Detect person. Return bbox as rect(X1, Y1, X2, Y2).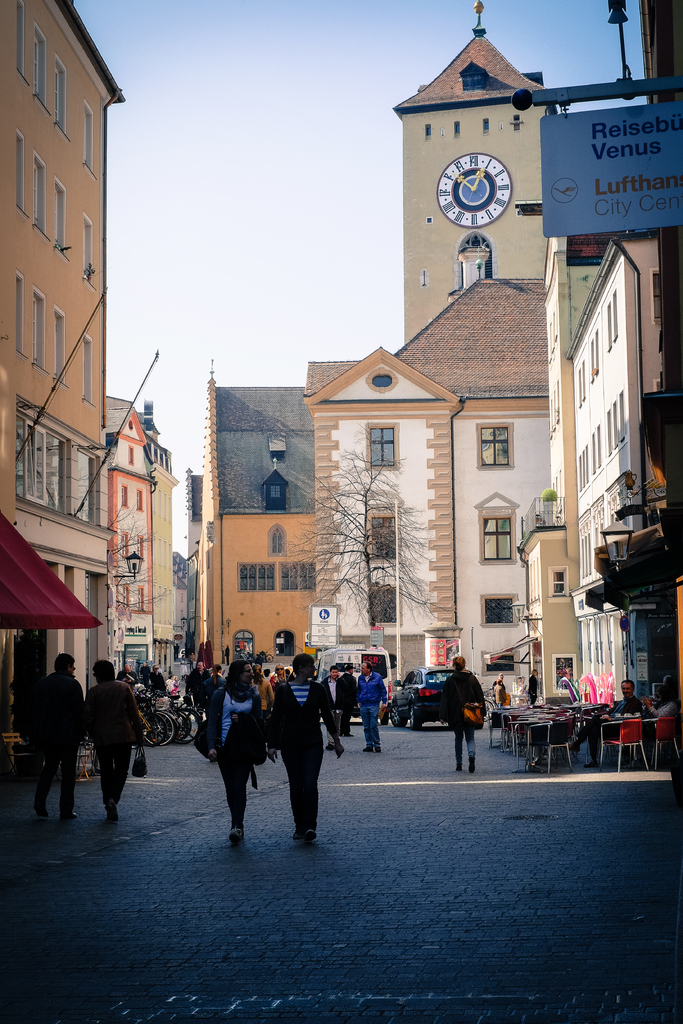
rect(202, 649, 268, 854).
